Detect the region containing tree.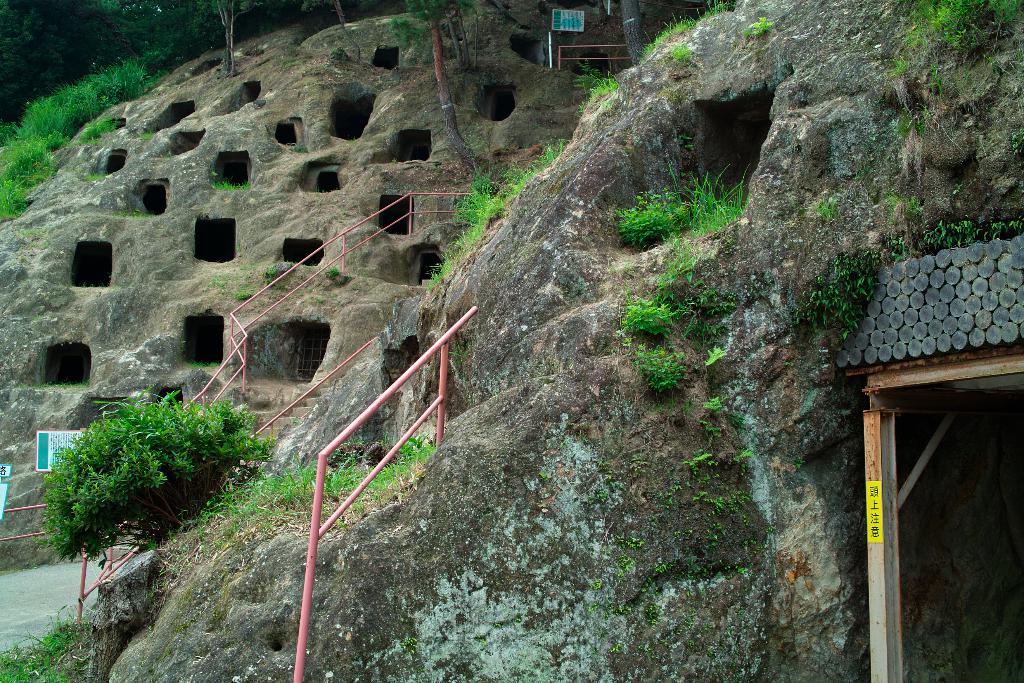
left=618, top=0, right=648, bottom=67.
